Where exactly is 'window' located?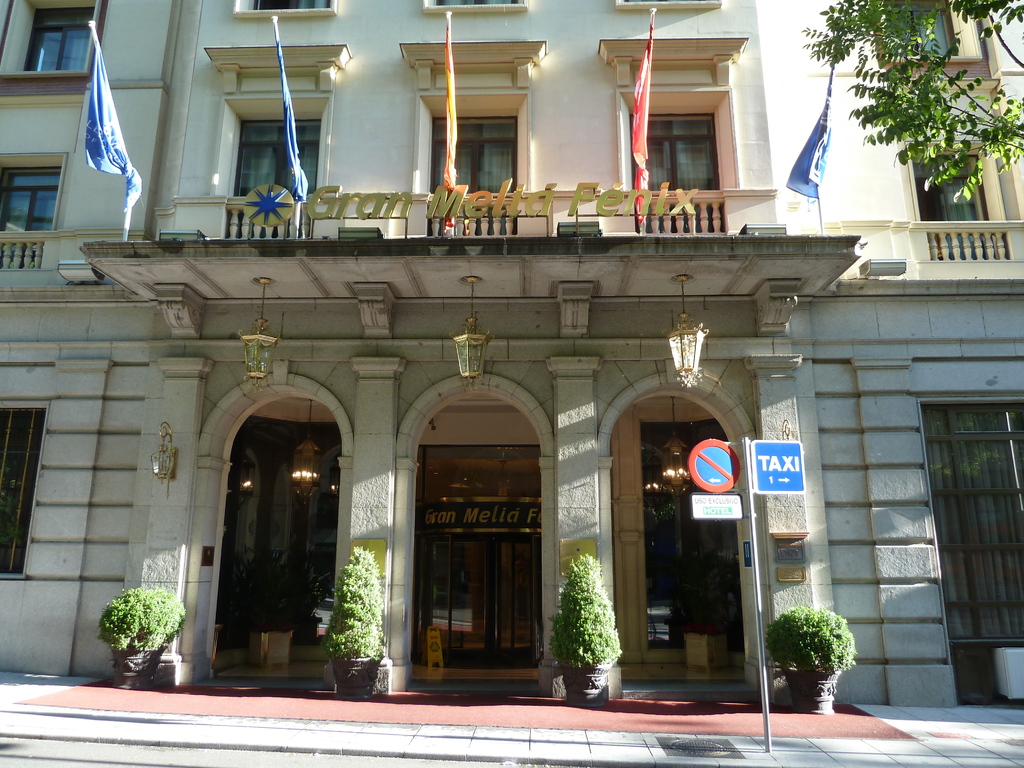
Its bounding box is detection(219, 0, 342, 15).
